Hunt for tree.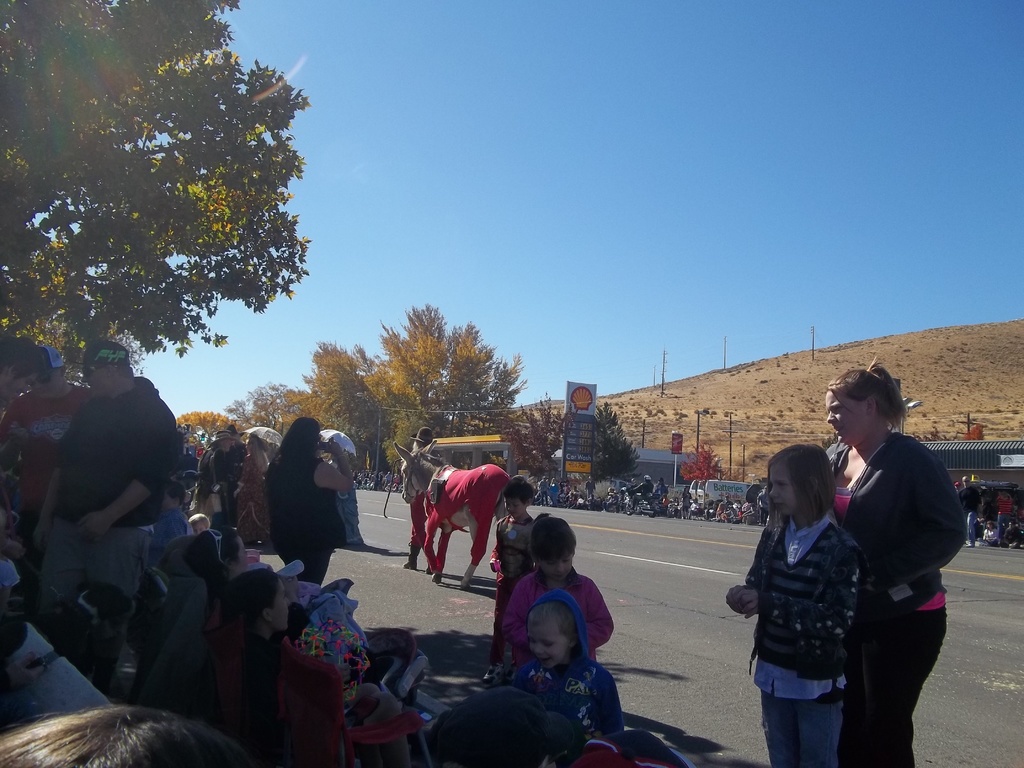
Hunted down at crop(0, 0, 311, 586).
